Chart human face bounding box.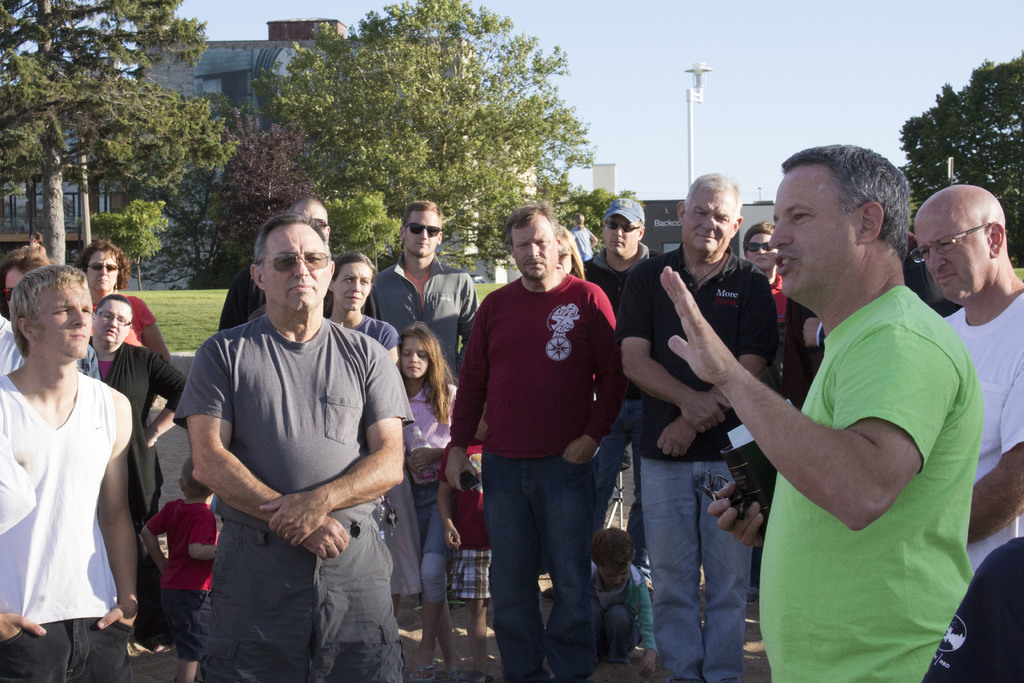
Charted: (x1=326, y1=260, x2=373, y2=317).
